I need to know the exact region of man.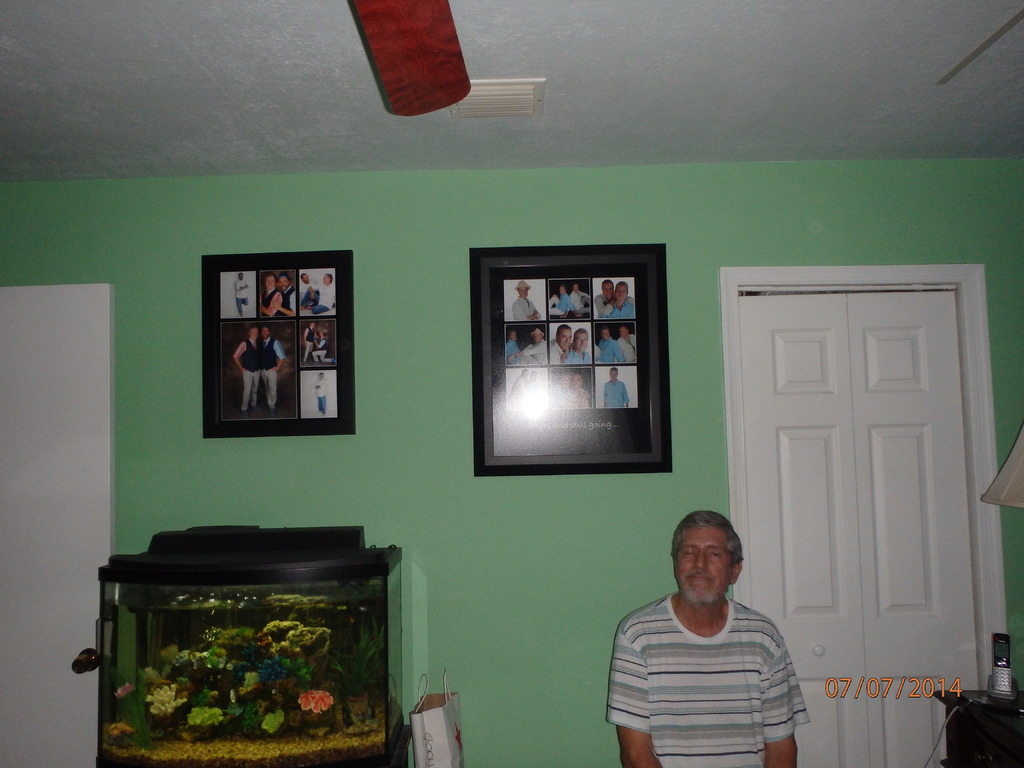
Region: 232:325:260:418.
